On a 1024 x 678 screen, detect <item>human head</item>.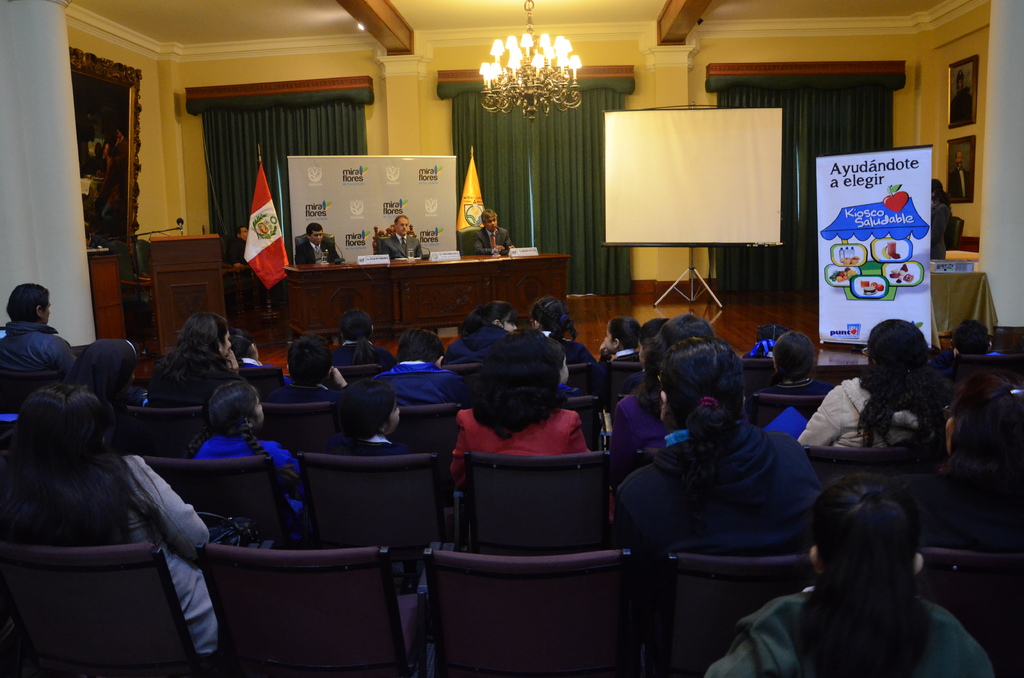
<bbox>477, 210, 499, 232</bbox>.
